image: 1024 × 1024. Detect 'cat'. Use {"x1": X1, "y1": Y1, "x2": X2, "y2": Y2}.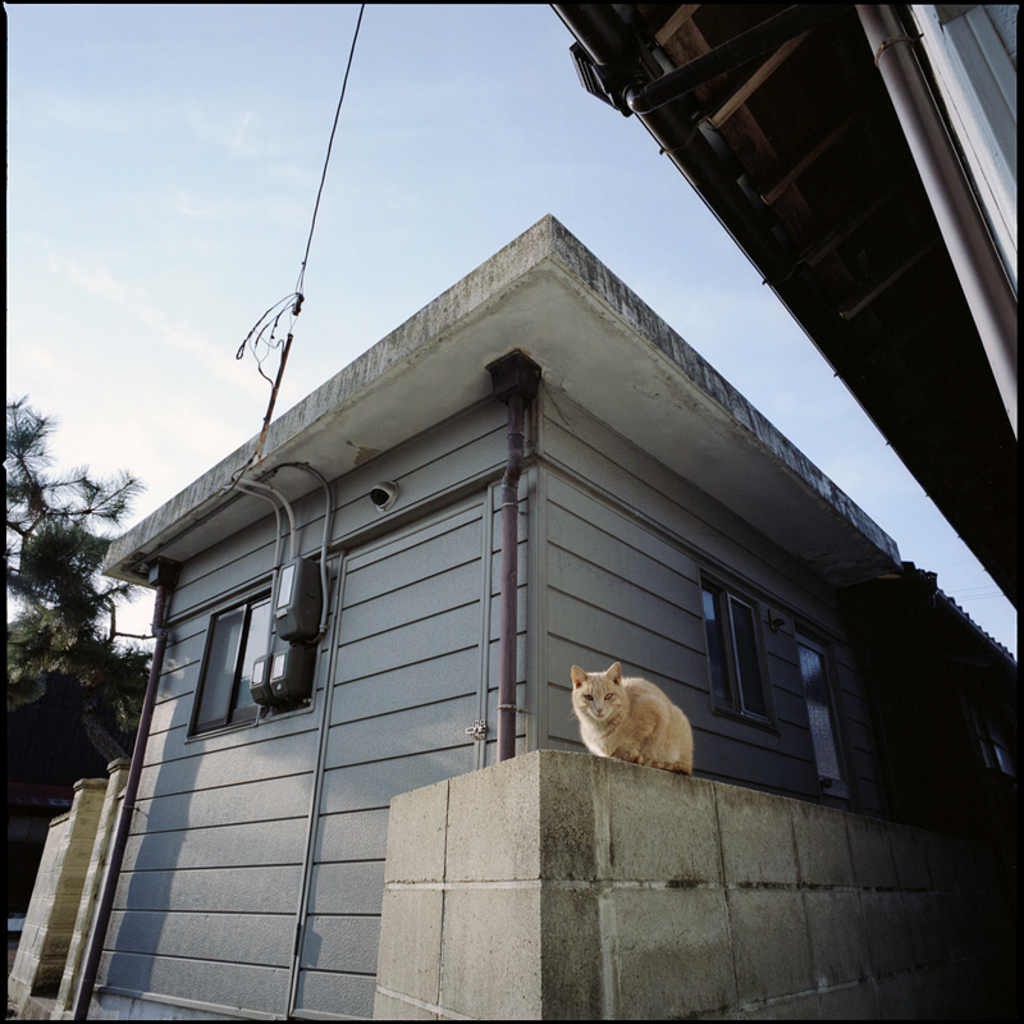
{"x1": 568, "y1": 662, "x2": 694, "y2": 769}.
